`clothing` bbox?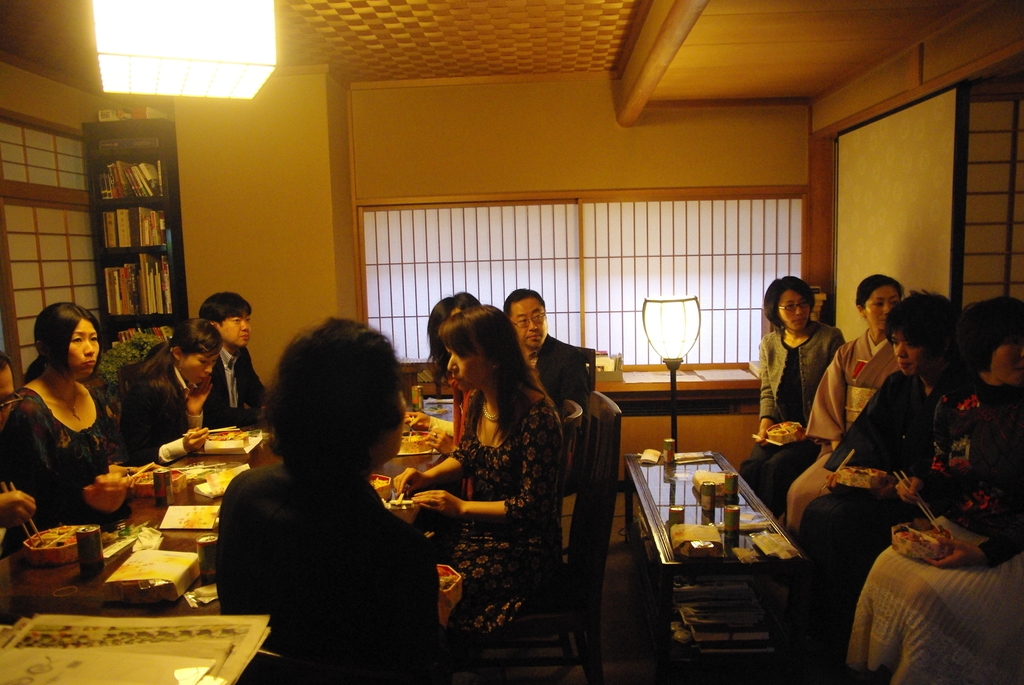
bbox=(0, 363, 141, 518)
